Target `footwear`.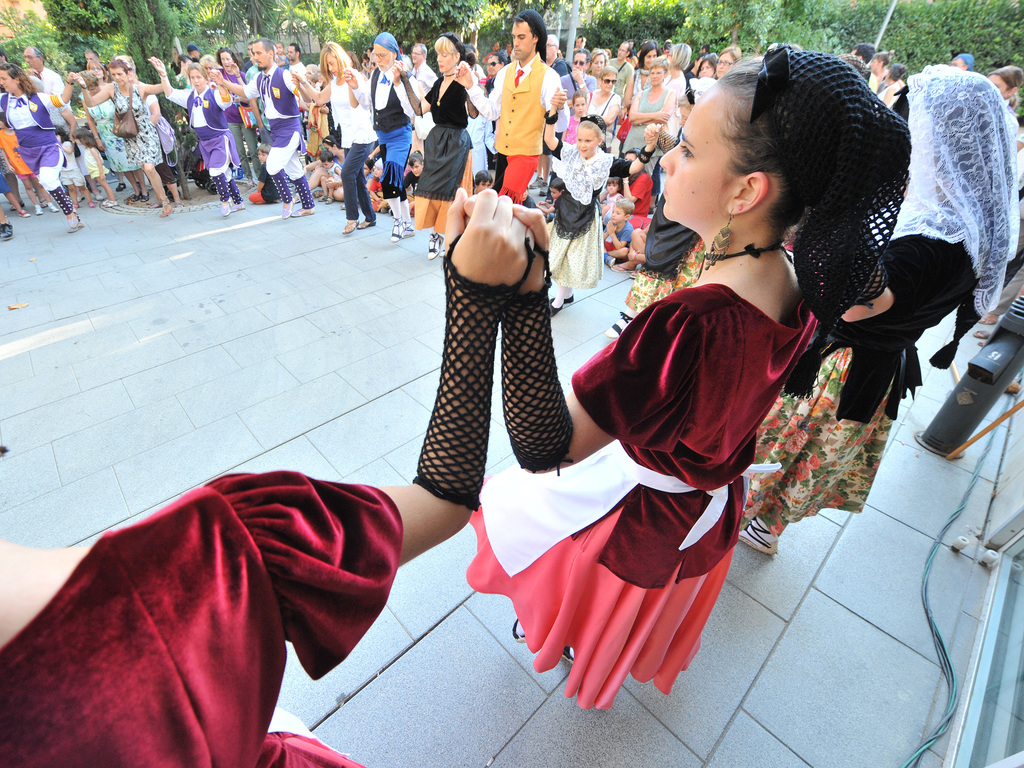
Target region: 607:254:618:268.
